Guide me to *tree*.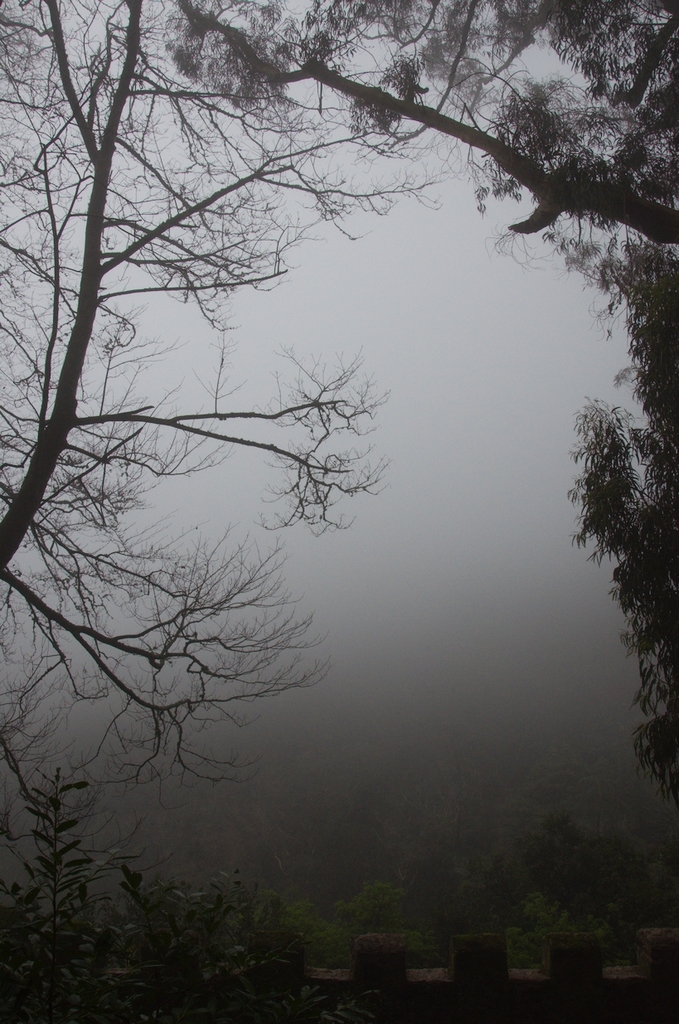
Guidance: crop(0, 0, 390, 932).
